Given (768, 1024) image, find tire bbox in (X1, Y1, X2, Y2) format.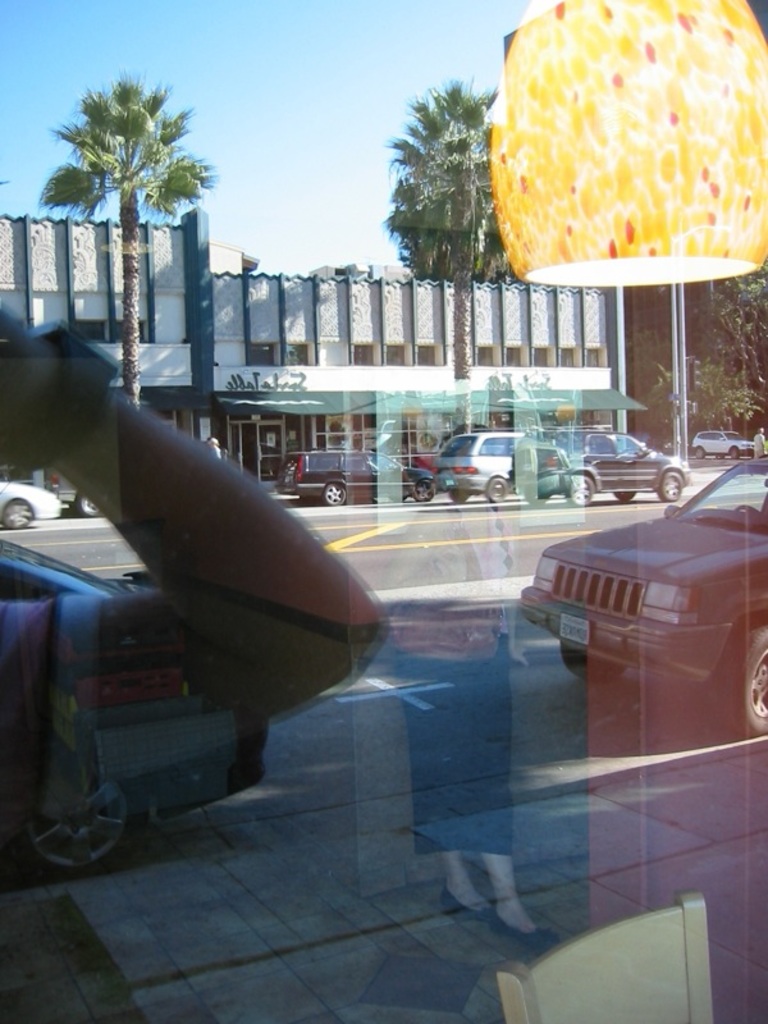
(568, 475, 595, 504).
